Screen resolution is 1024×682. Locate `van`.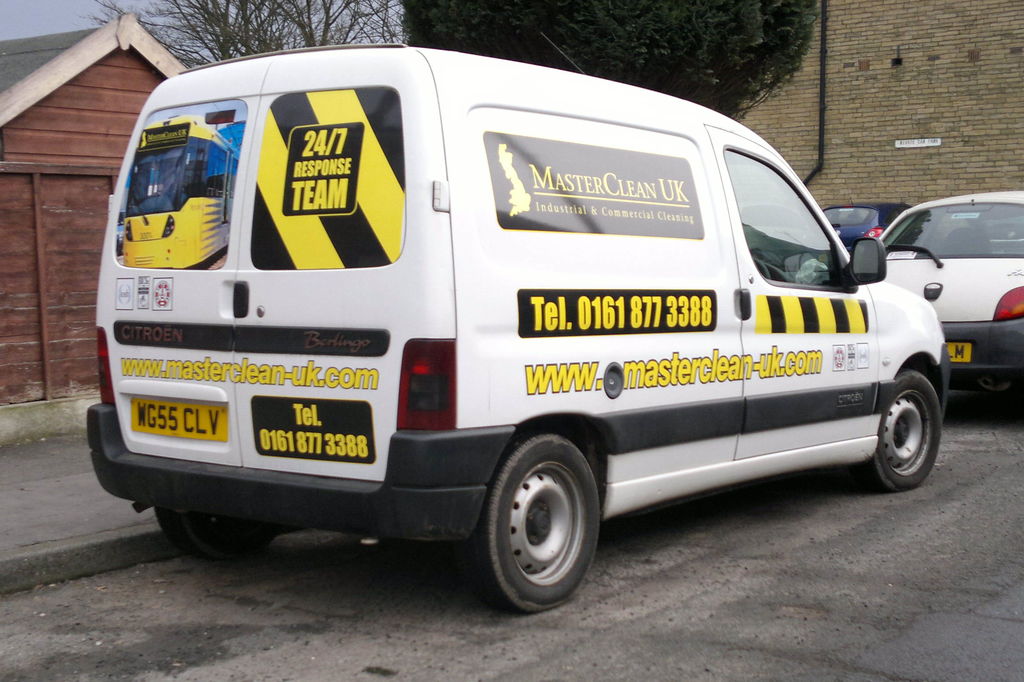
84,32,950,609.
